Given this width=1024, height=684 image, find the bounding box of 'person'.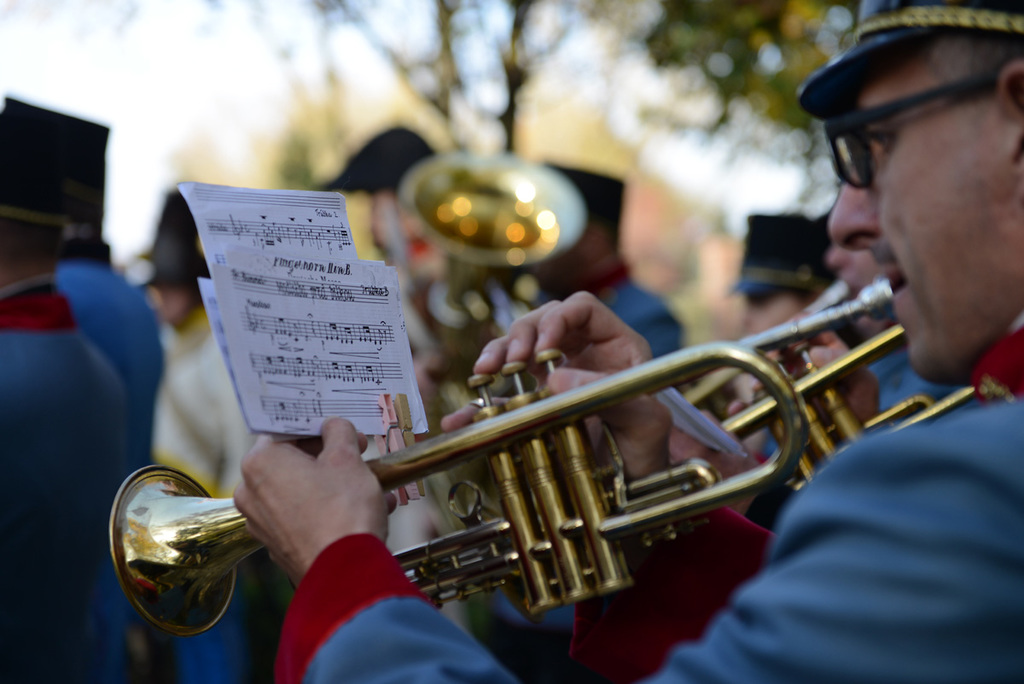
[235, 0, 1023, 683].
